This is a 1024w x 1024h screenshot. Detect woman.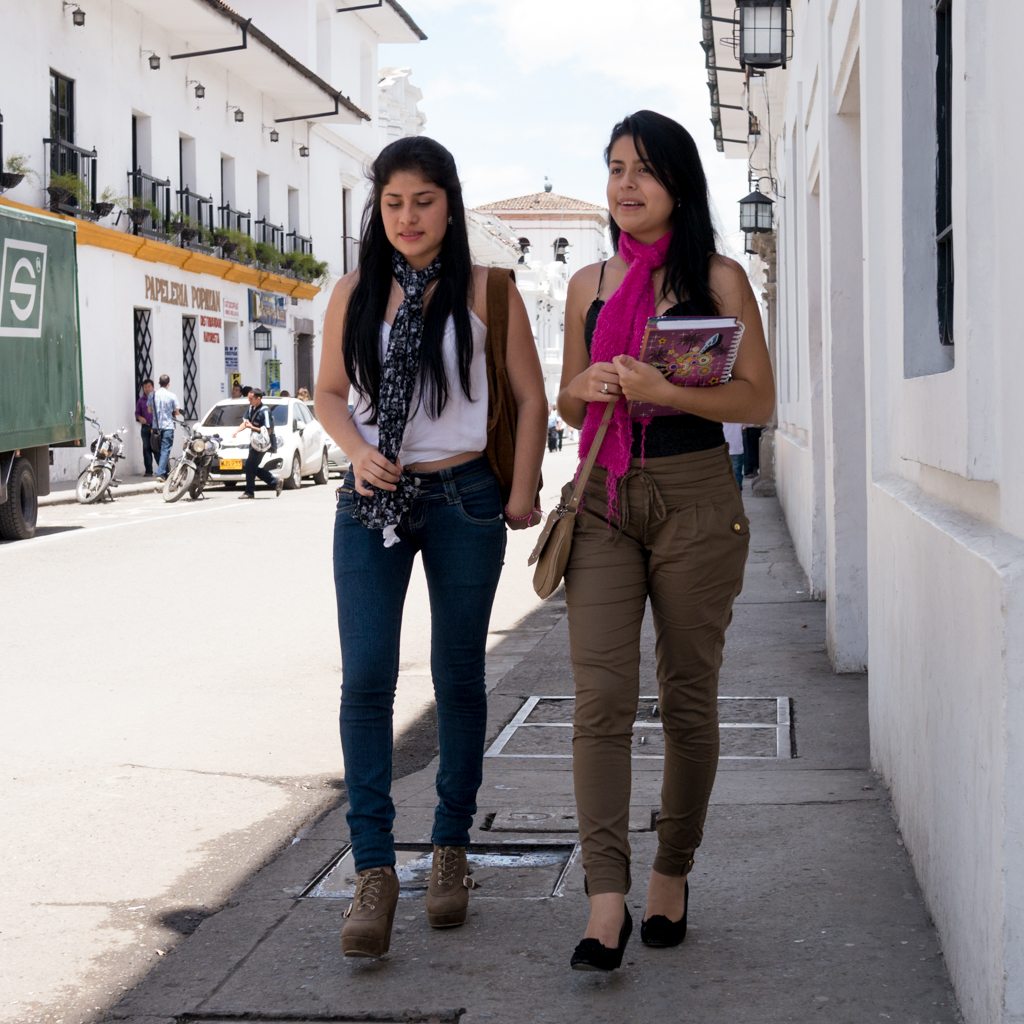
[left=549, top=105, right=783, bottom=974].
